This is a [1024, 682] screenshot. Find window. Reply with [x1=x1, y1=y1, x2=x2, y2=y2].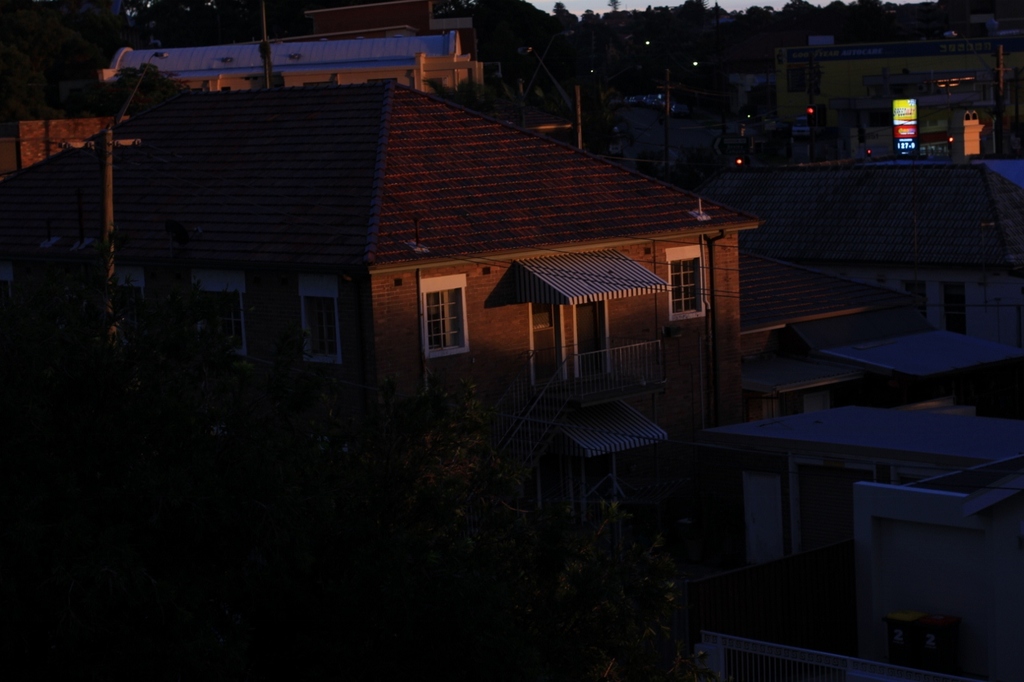
[x1=418, y1=271, x2=469, y2=358].
